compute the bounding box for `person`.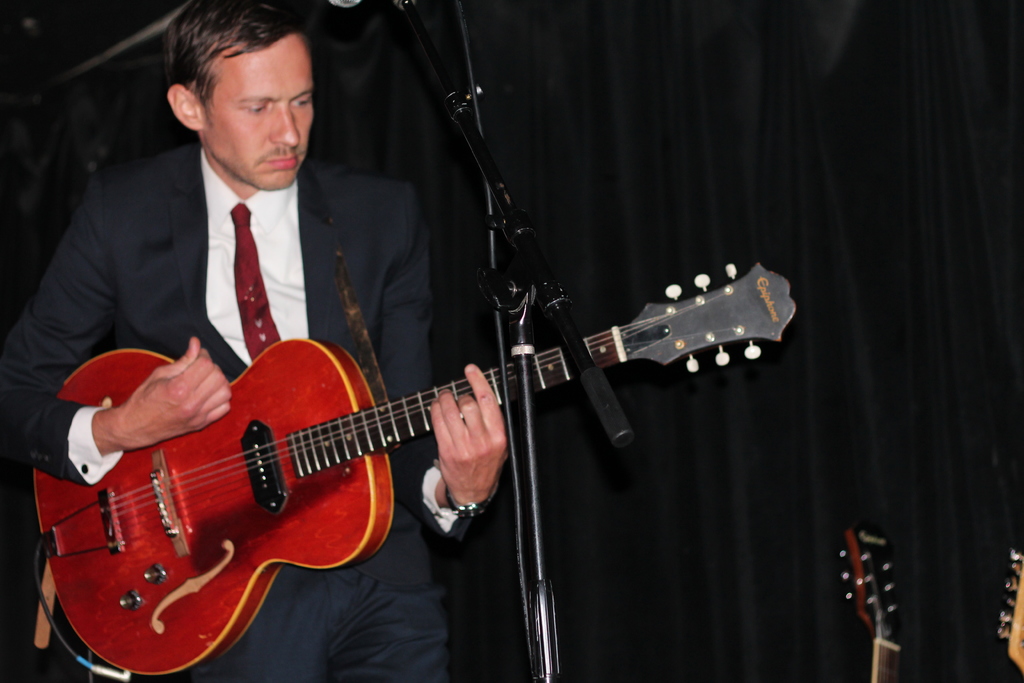
15:5:526:682.
